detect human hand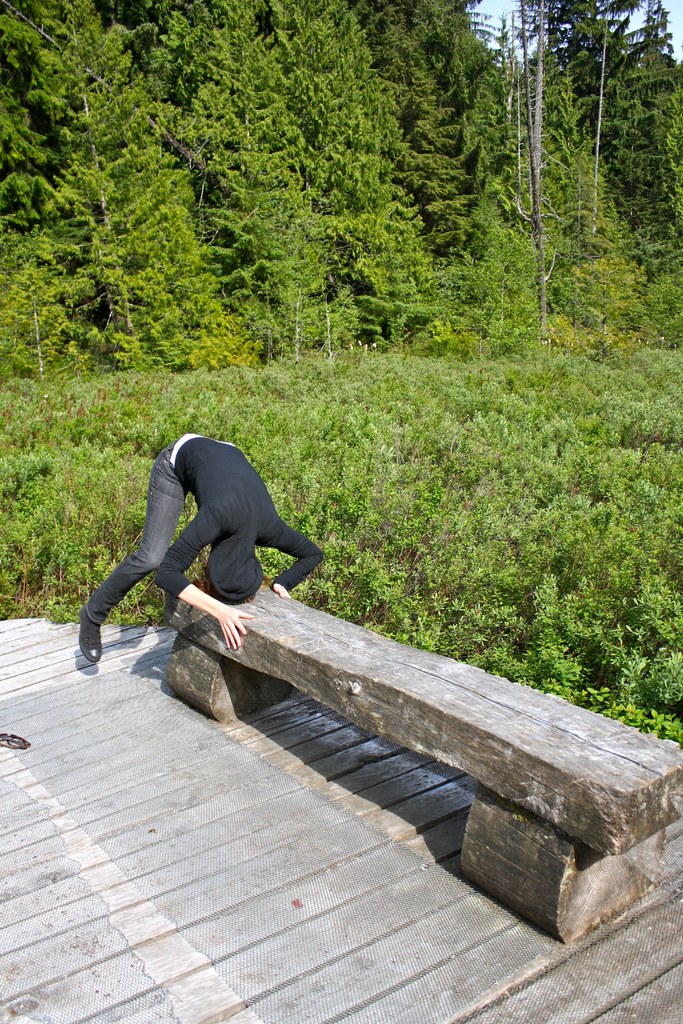
270/582/293/598
